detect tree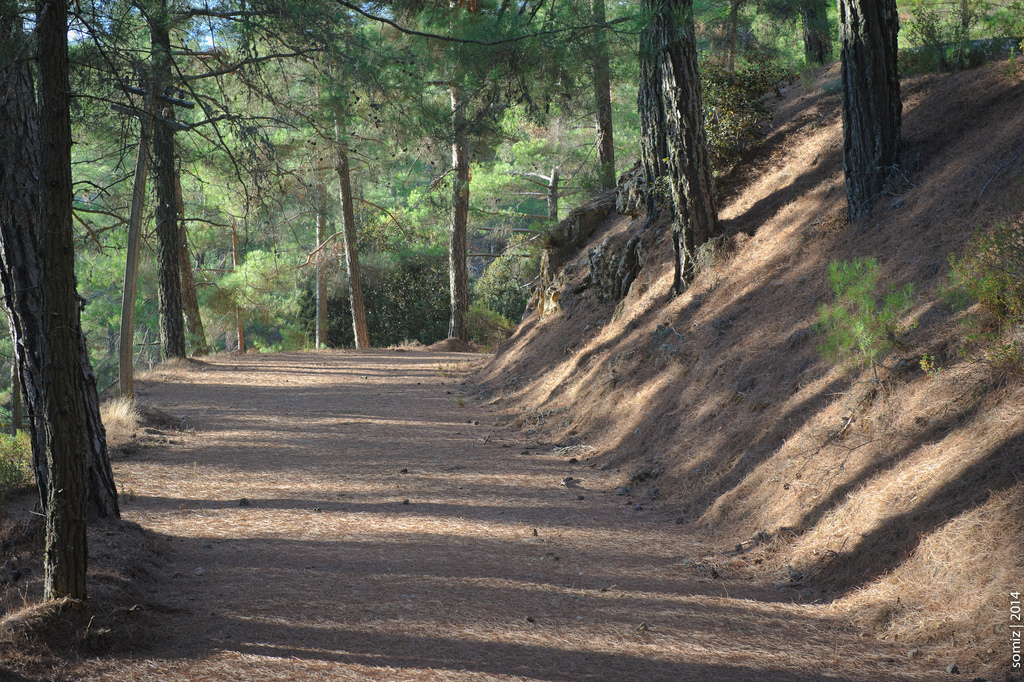
x1=841, y1=0, x2=904, y2=217
